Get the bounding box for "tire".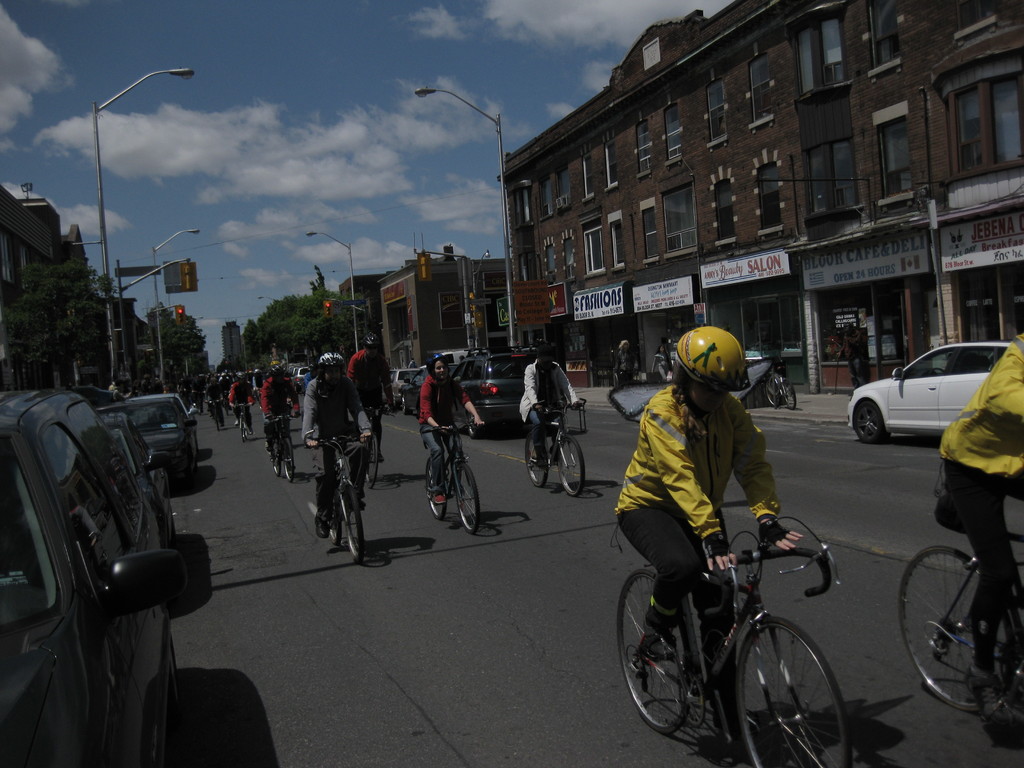
(left=402, top=393, right=411, bottom=415).
